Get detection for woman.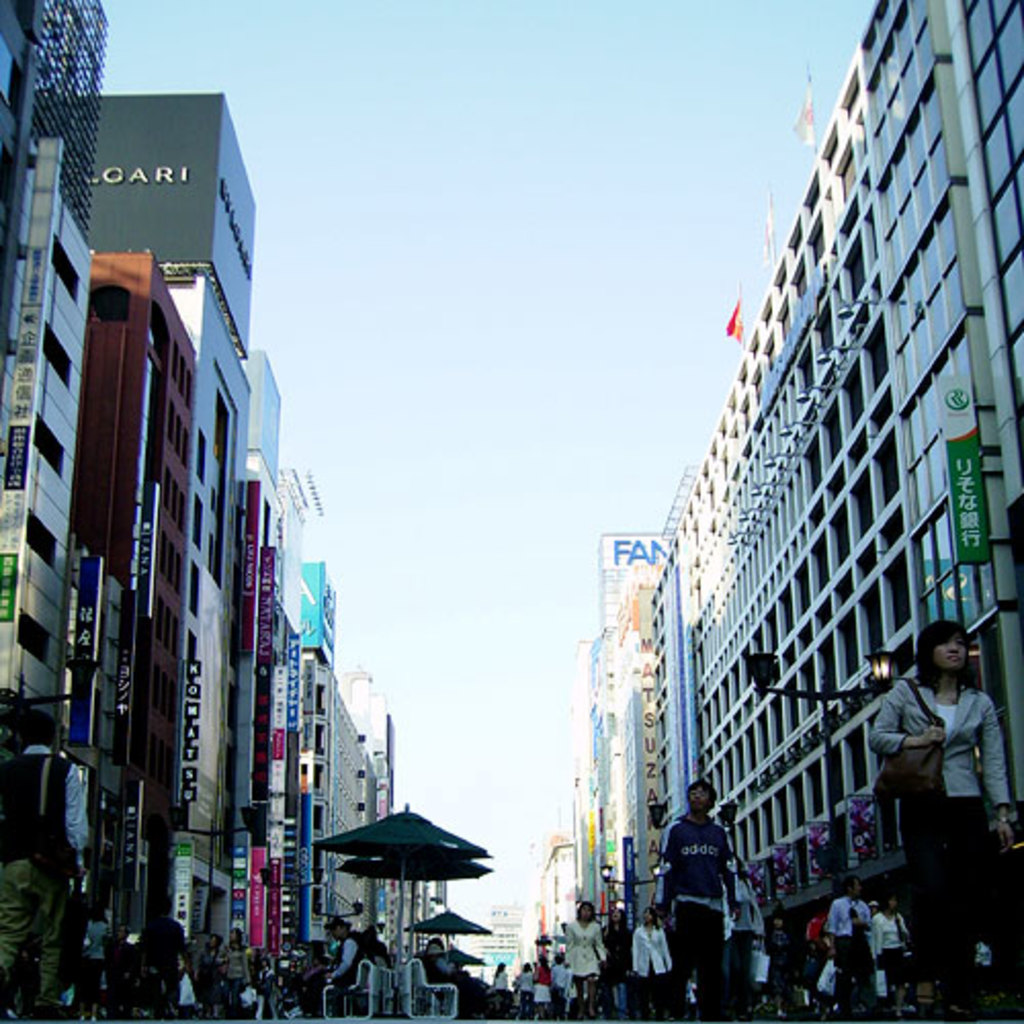
Detection: [x1=637, y1=911, x2=668, y2=1022].
